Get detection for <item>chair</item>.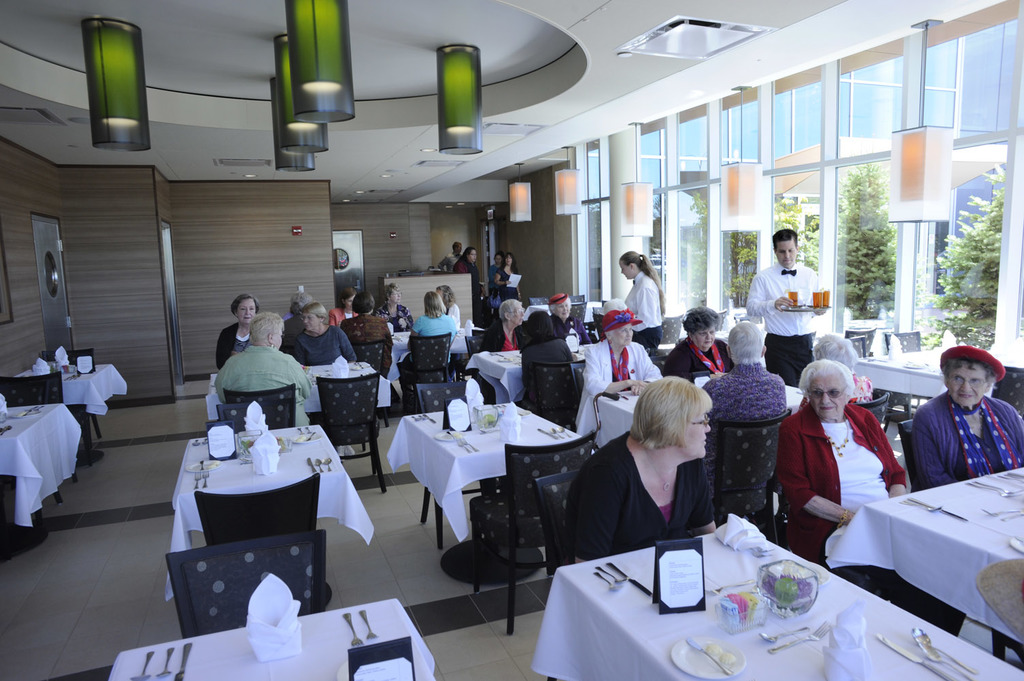
Detection: <region>888, 330, 919, 358</region>.
